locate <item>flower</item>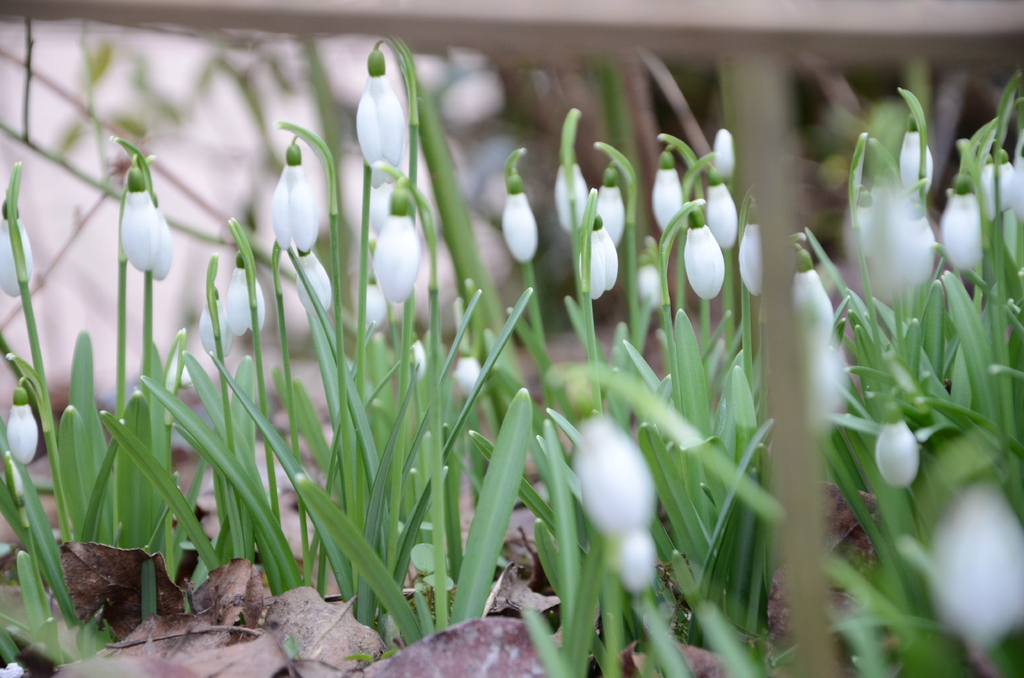
bbox(566, 376, 662, 592)
